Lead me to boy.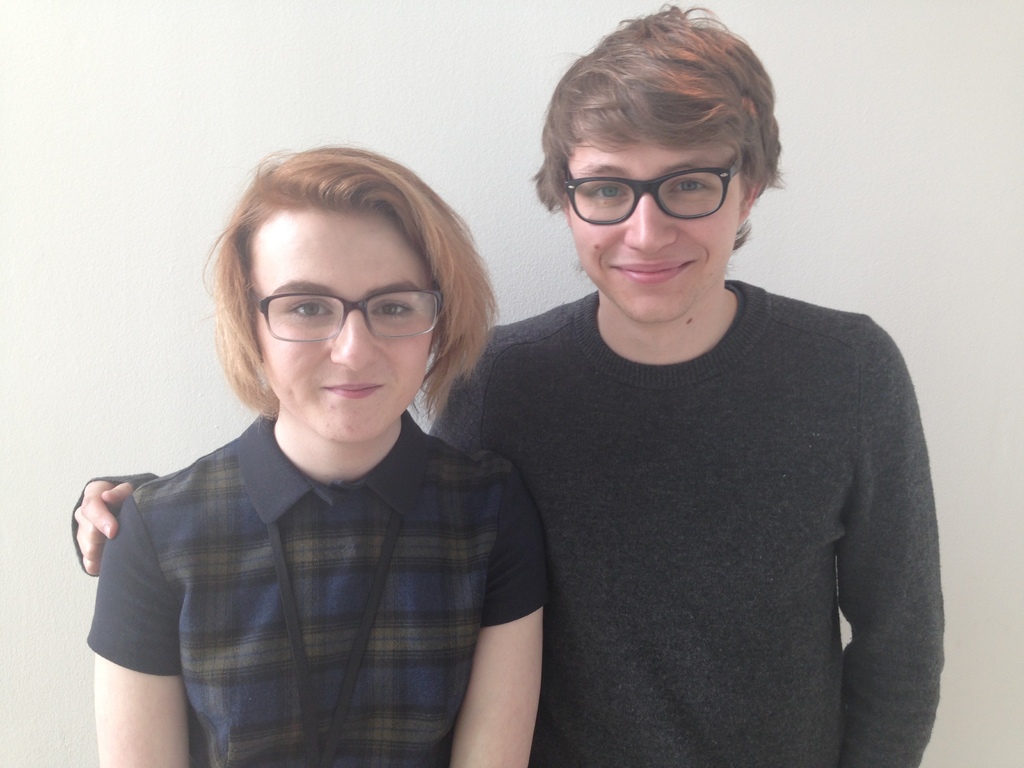
Lead to bbox(72, 4, 947, 767).
